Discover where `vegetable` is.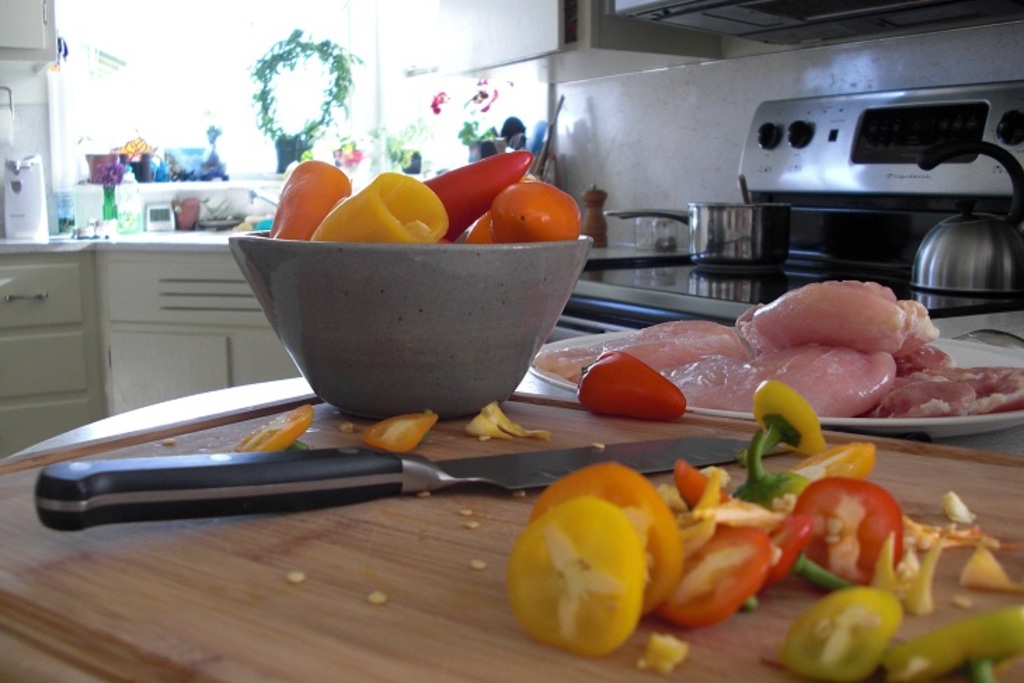
Discovered at [466, 400, 546, 447].
